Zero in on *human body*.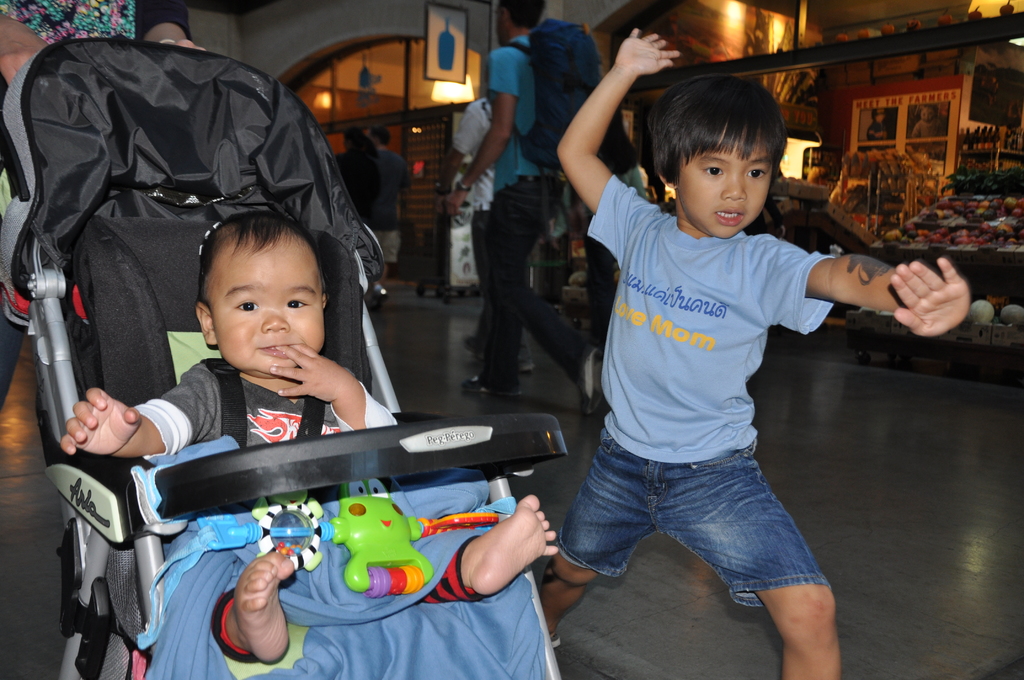
Zeroed in: (448,28,609,416).
